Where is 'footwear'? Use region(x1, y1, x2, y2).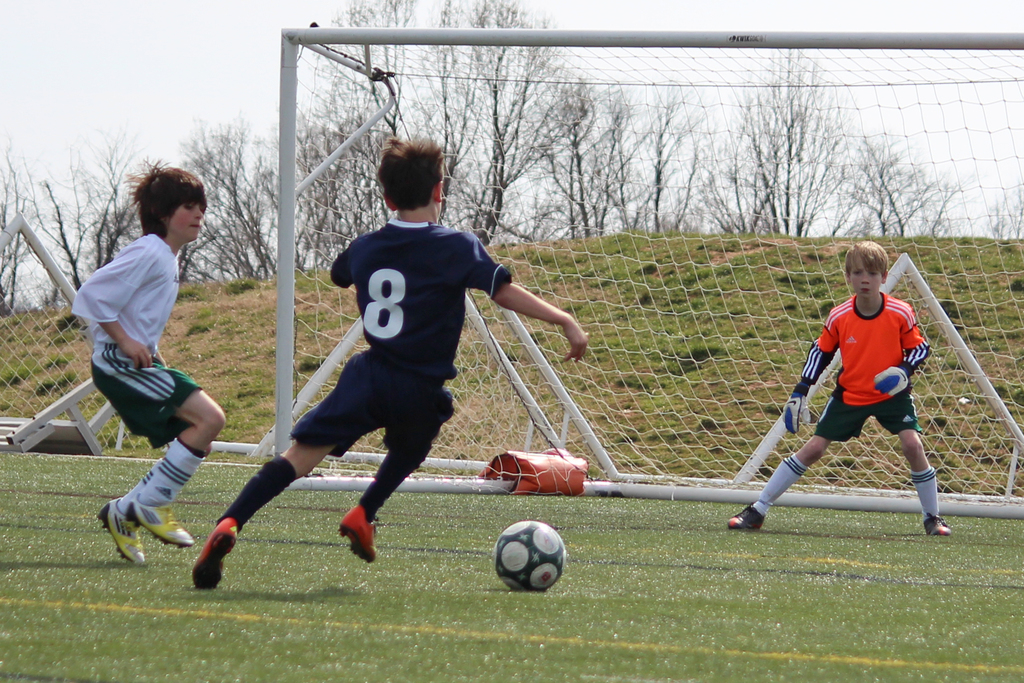
region(95, 490, 166, 559).
